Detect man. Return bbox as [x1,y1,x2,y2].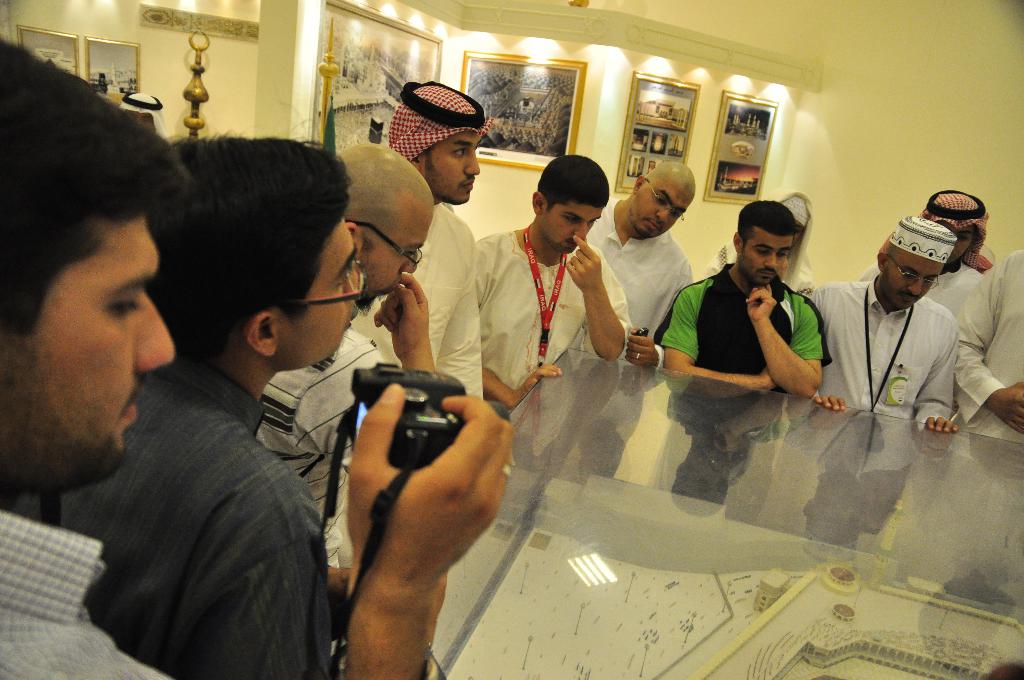
[0,35,524,679].
